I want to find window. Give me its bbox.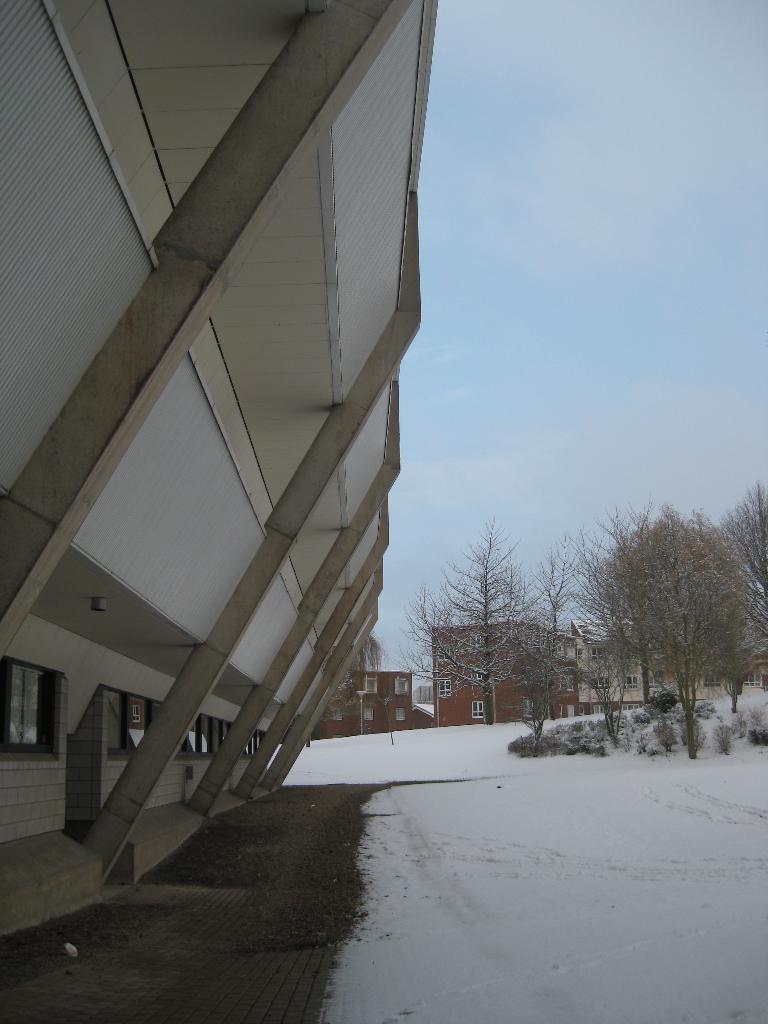
[121, 693, 259, 753].
